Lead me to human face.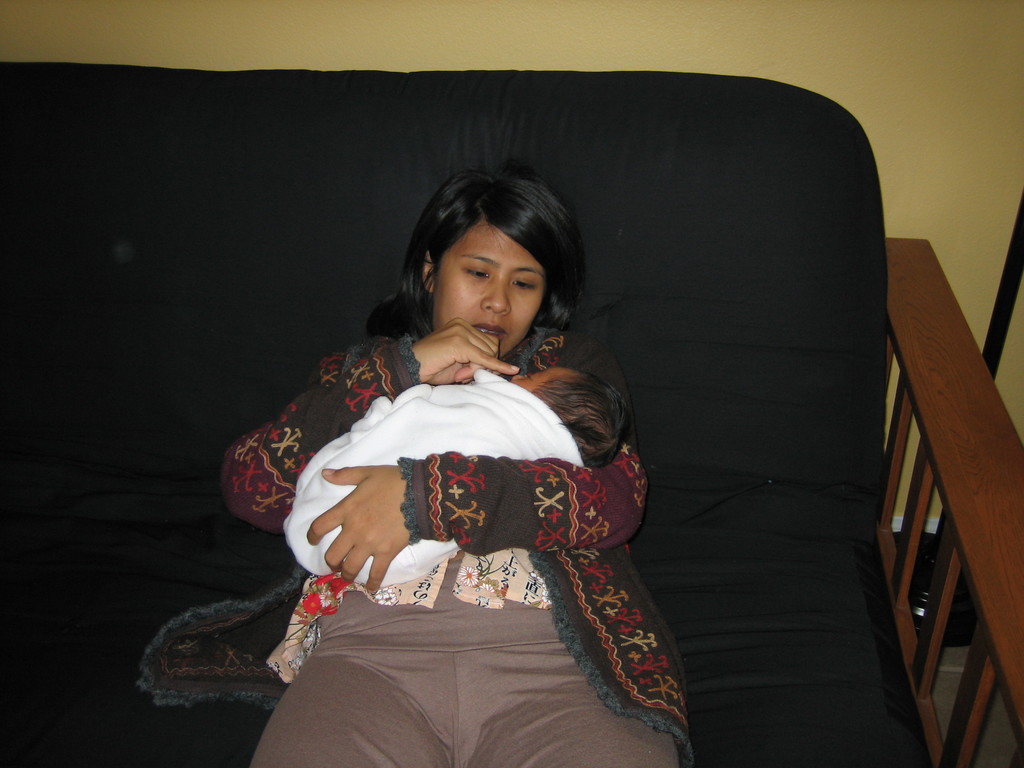
Lead to 510:362:586:392.
